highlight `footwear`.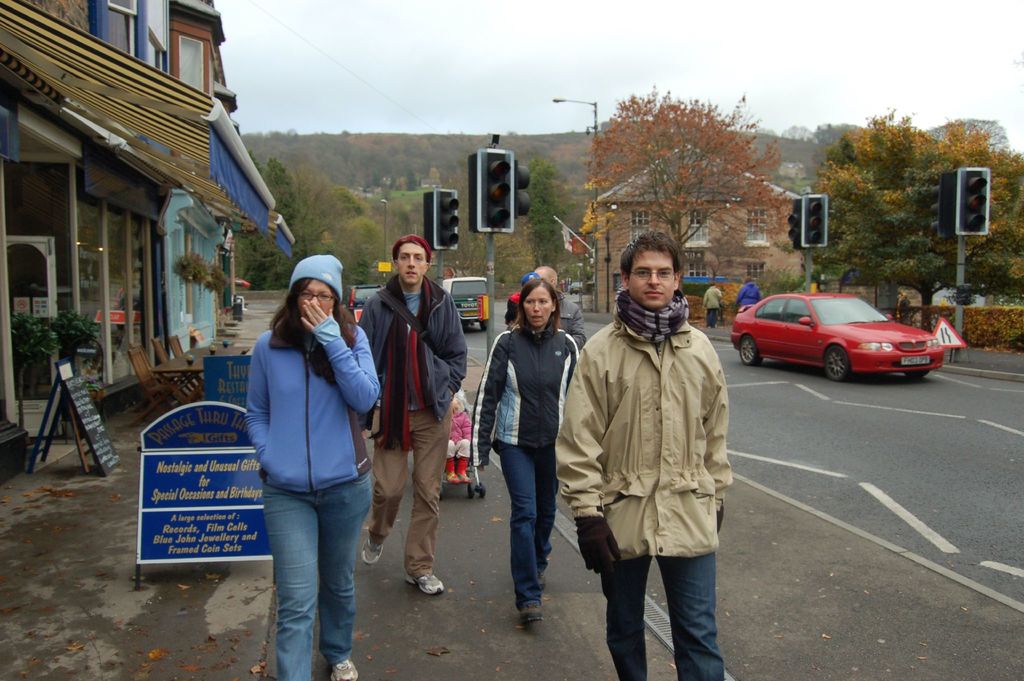
Highlighted region: (x1=404, y1=566, x2=444, y2=598).
